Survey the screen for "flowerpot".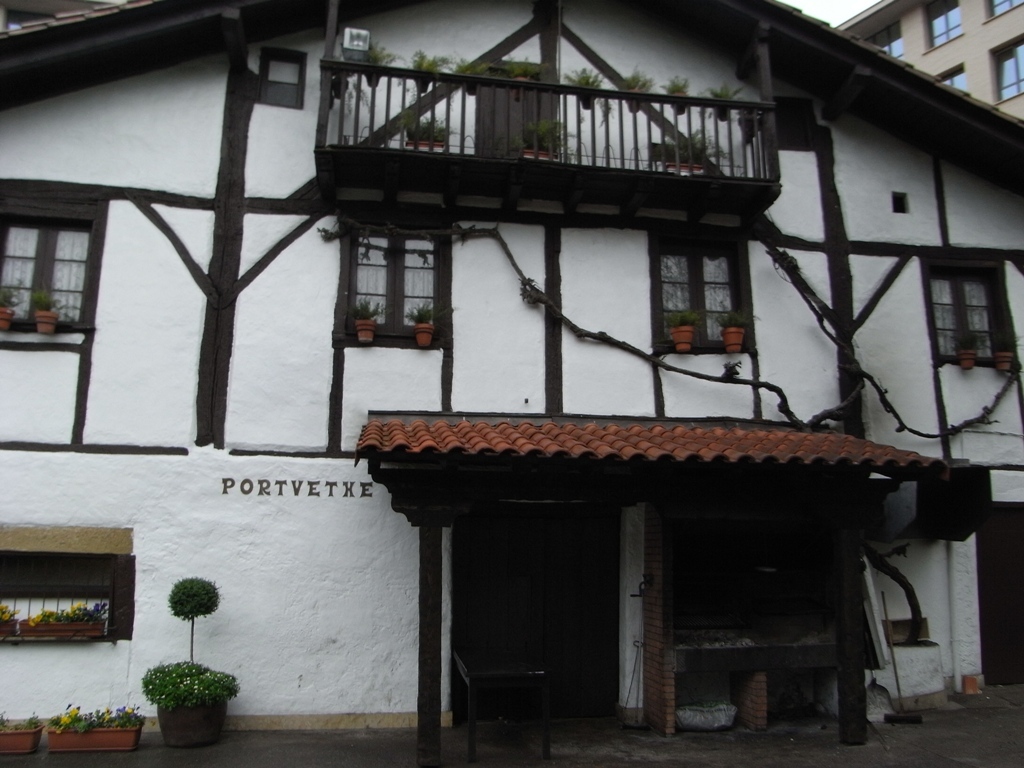
Survey found: detection(328, 66, 350, 101).
